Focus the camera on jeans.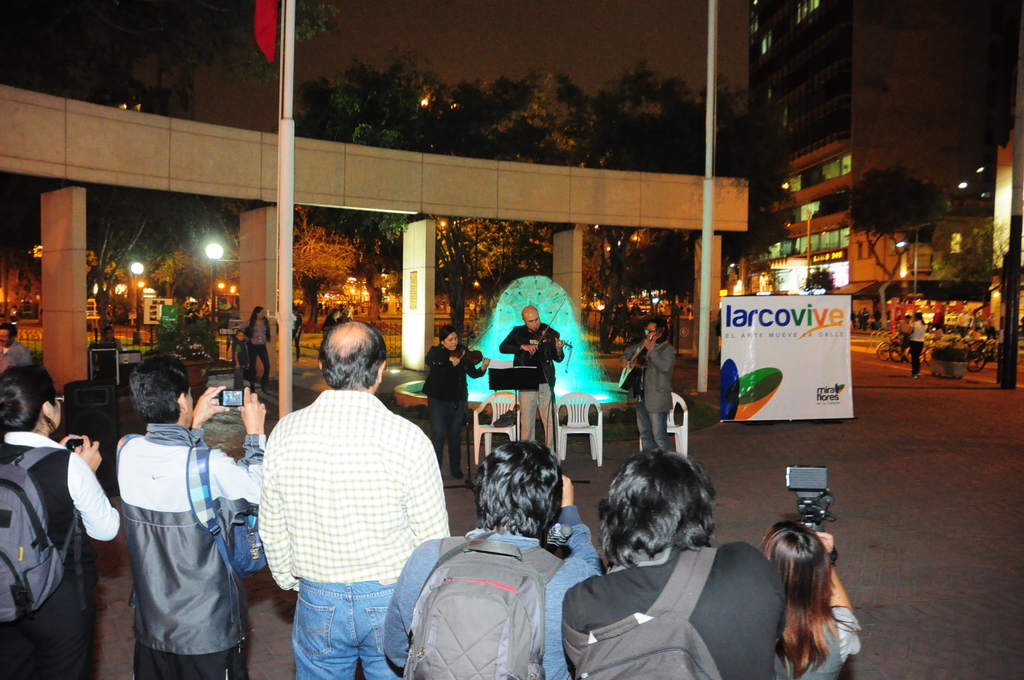
Focus region: detection(289, 333, 301, 363).
